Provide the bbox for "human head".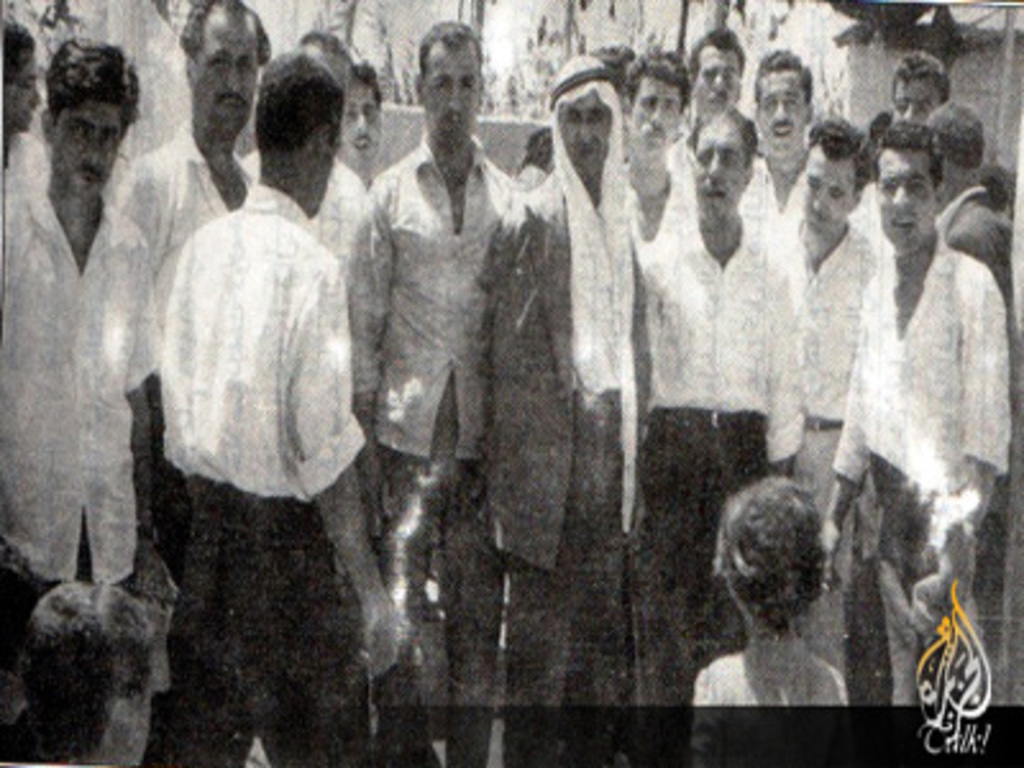
<bbox>750, 44, 829, 151</bbox>.
